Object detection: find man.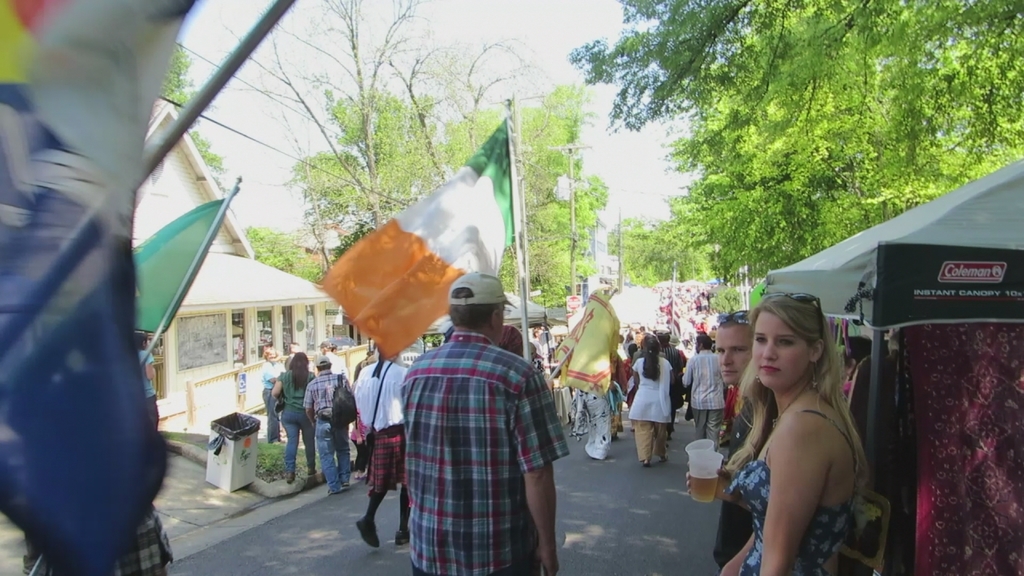
detection(282, 340, 303, 373).
